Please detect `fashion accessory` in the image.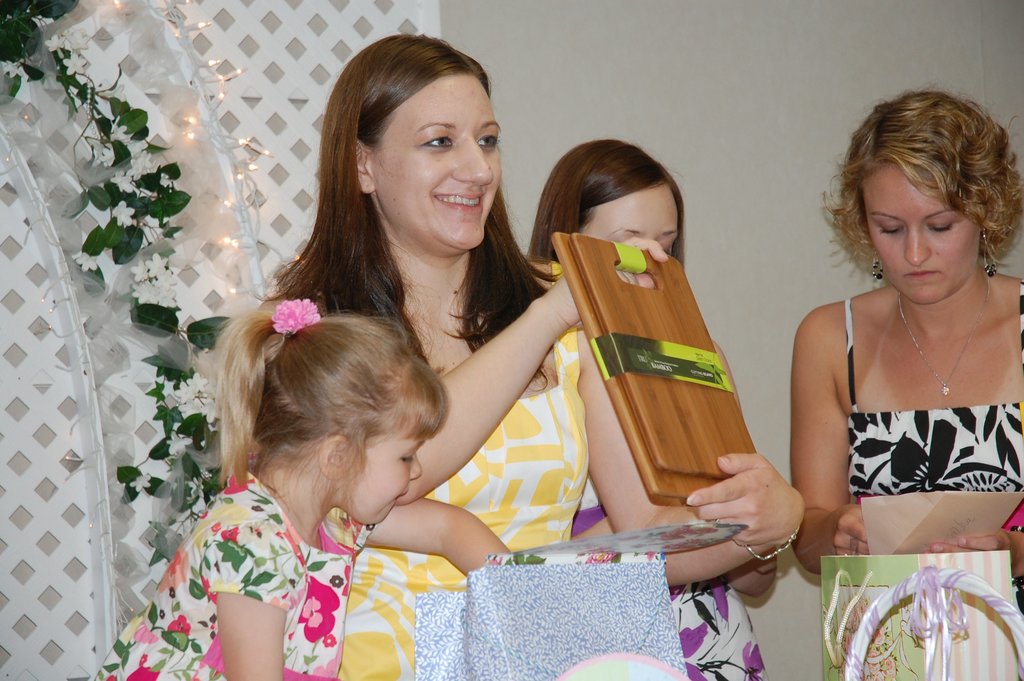
detection(899, 279, 986, 394).
